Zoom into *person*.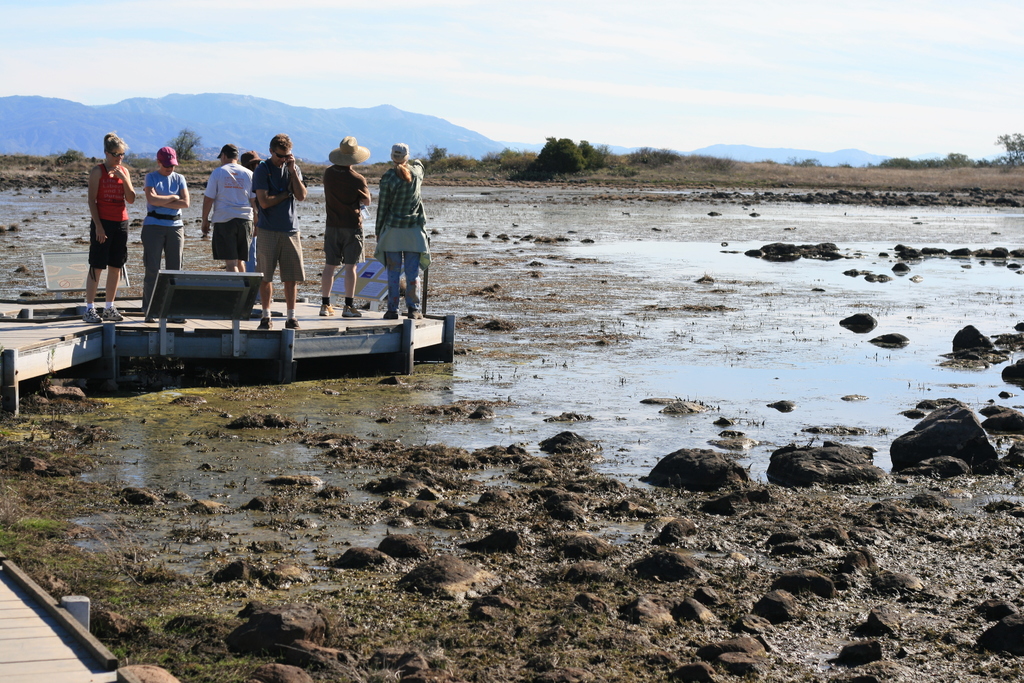
Zoom target: crop(360, 137, 426, 318).
